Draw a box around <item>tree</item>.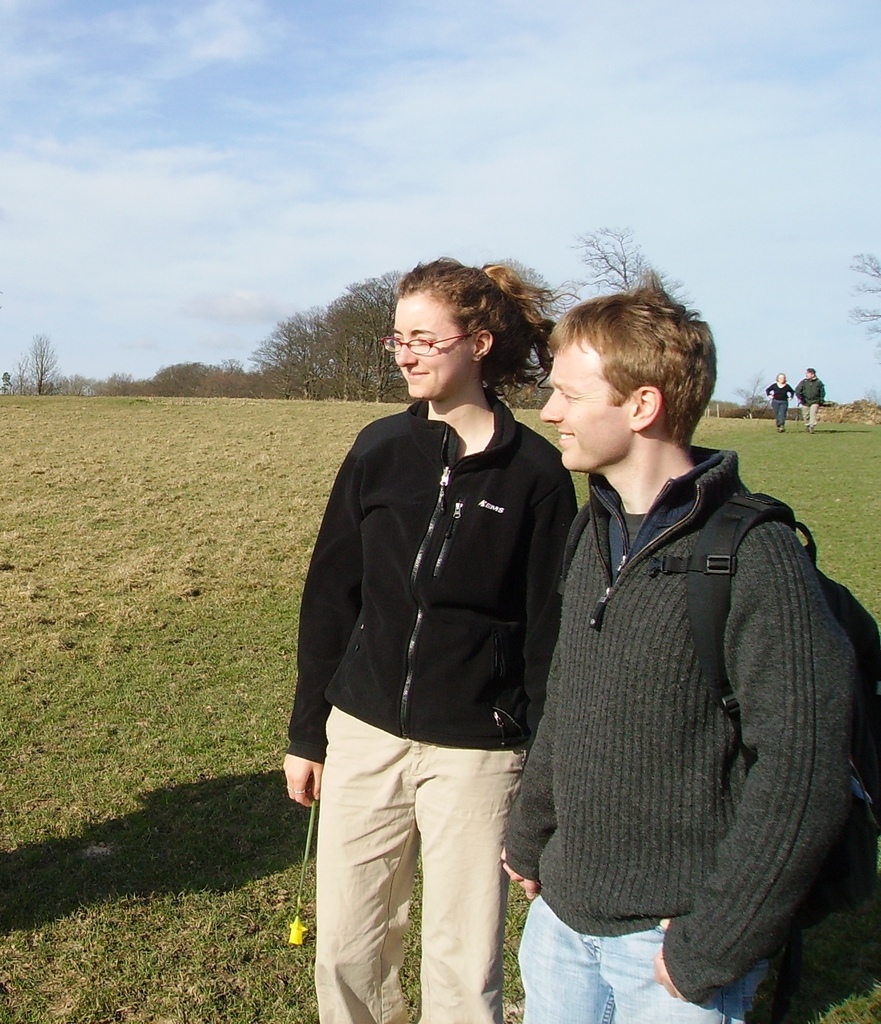
482/218/703/309.
